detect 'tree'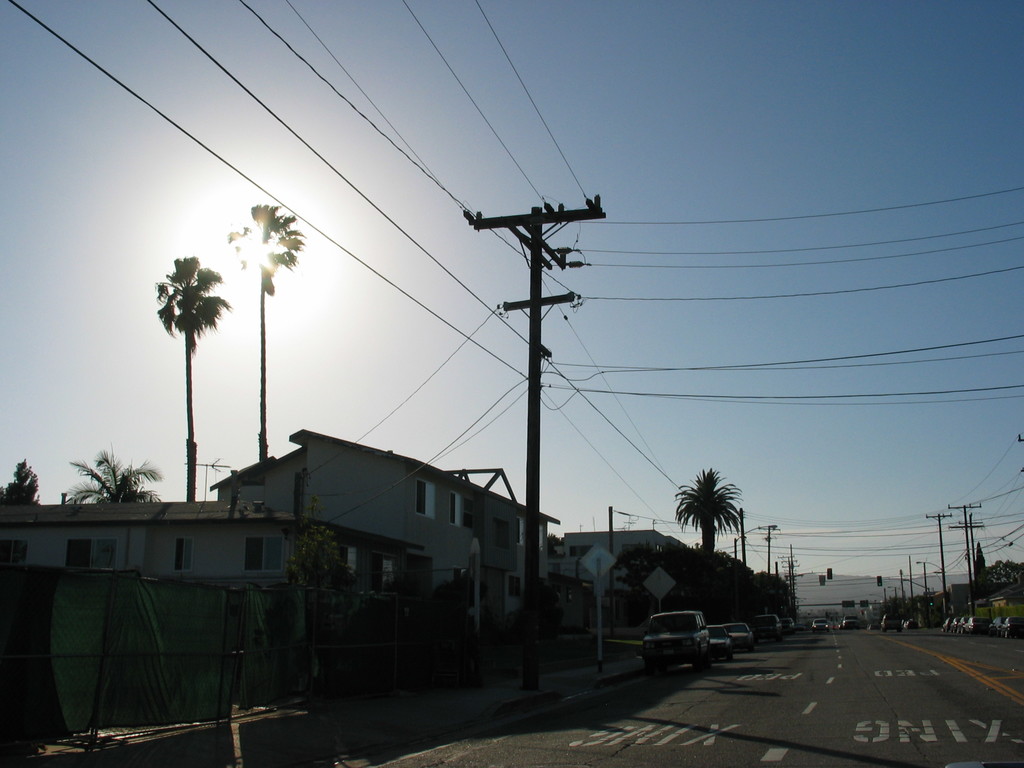
bbox(225, 199, 308, 467)
